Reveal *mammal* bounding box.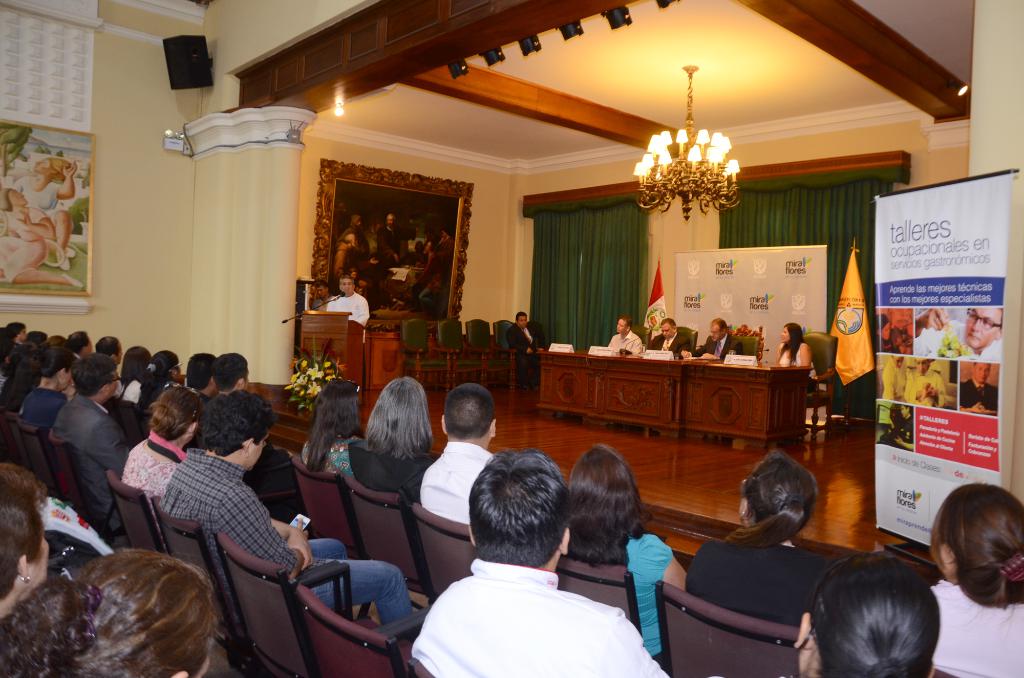
Revealed: 4/318/31/362.
